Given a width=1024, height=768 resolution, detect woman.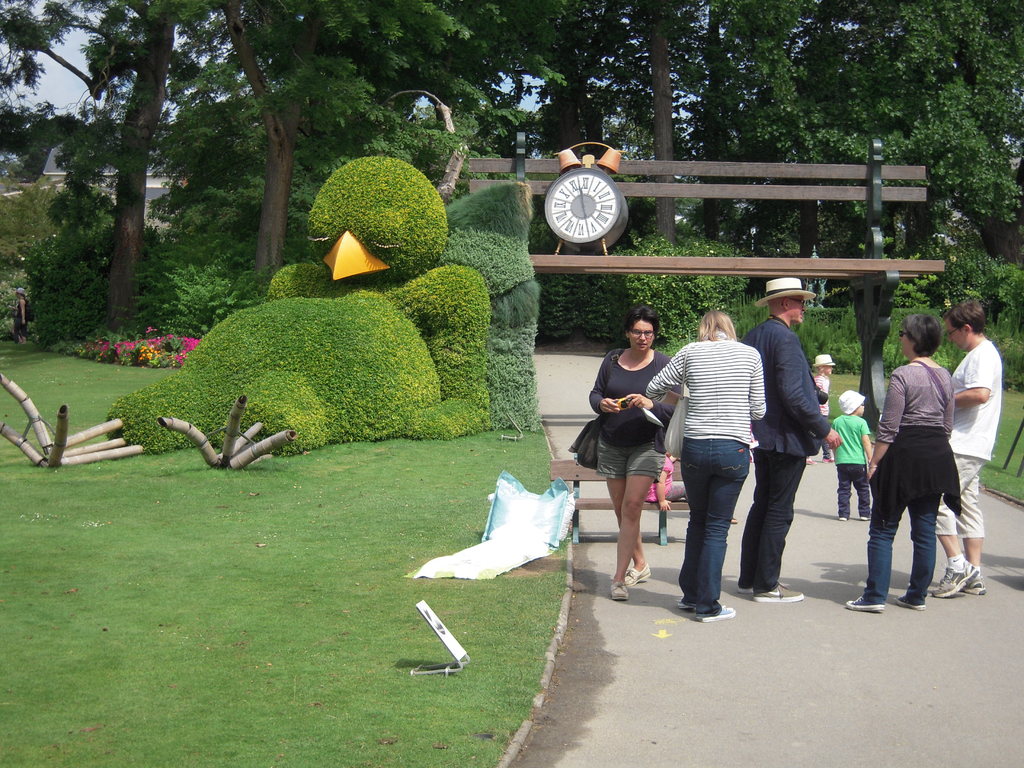
detection(647, 312, 770, 622).
